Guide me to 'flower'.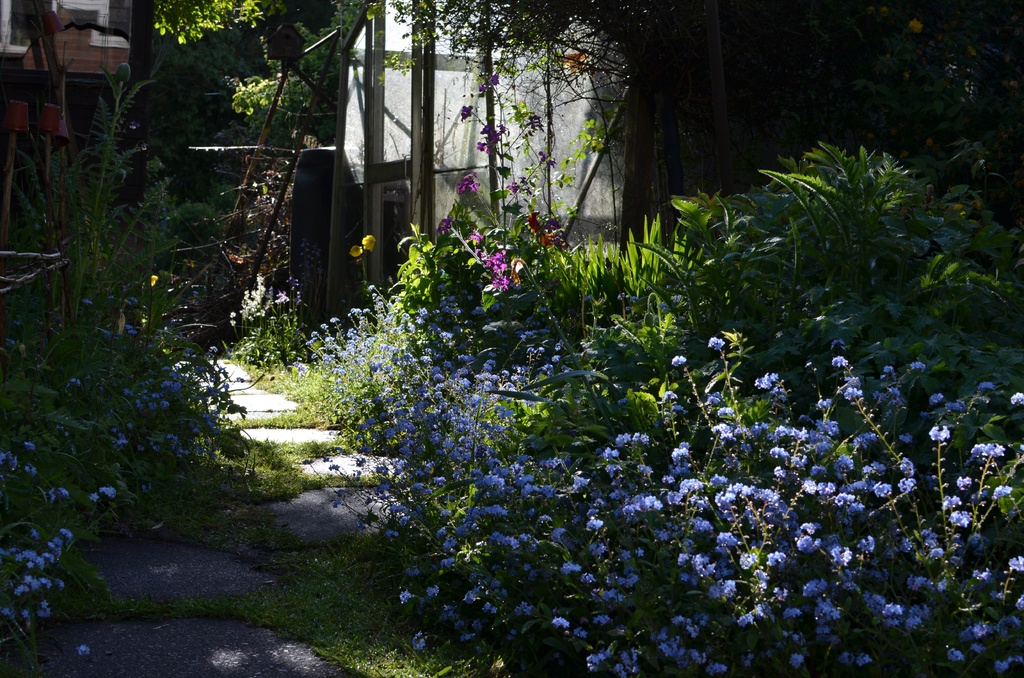
Guidance: [525, 115, 536, 131].
